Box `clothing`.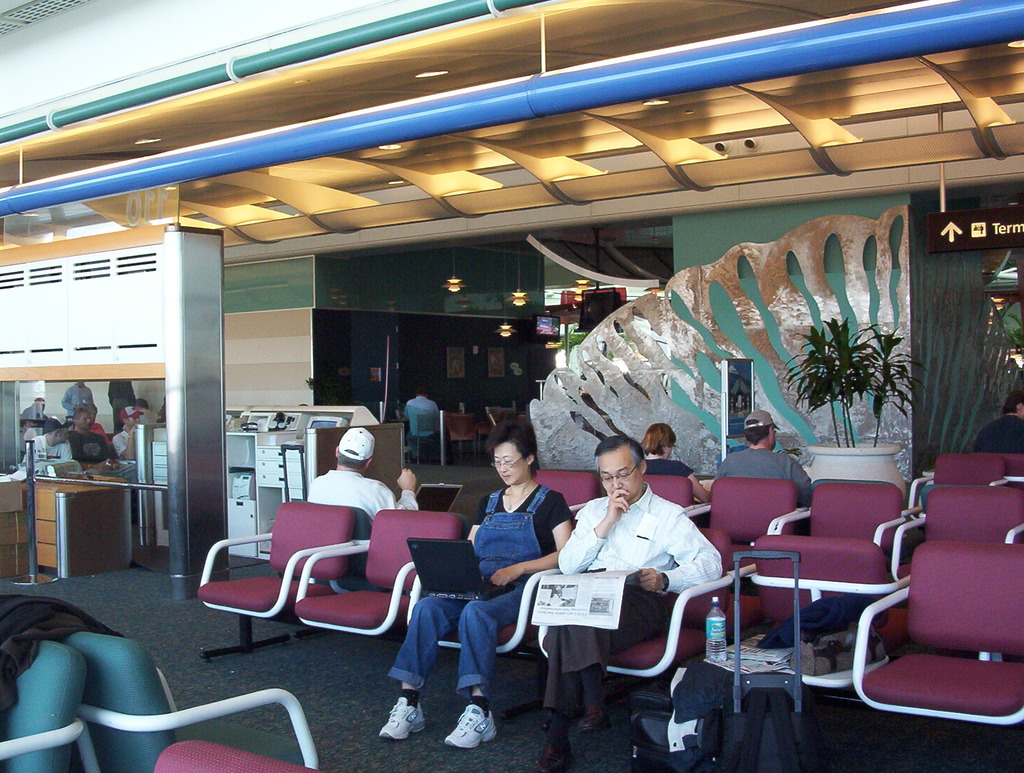
l=717, t=448, r=822, b=525.
